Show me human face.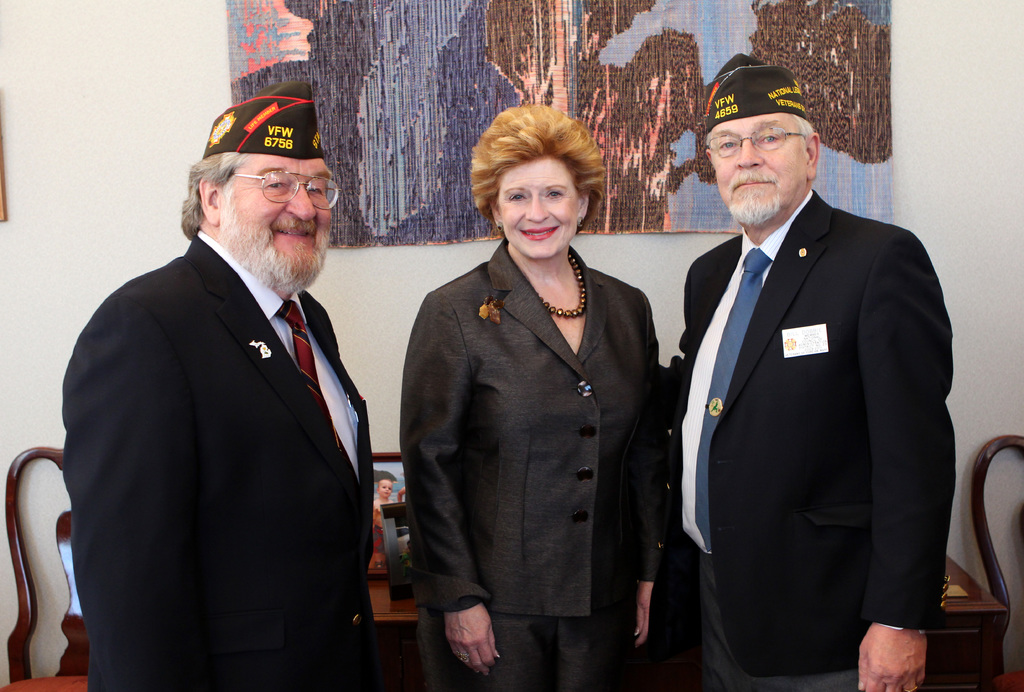
human face is here: 499, 155, 582, 261.
